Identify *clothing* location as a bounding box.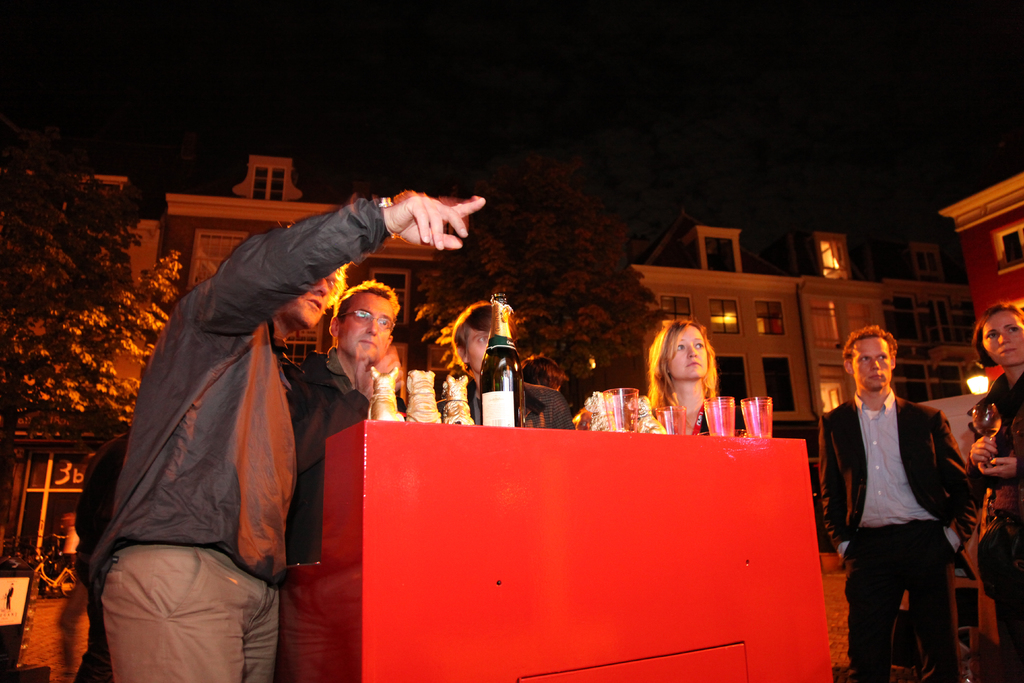
select_region(833, 351, 978, 679).
